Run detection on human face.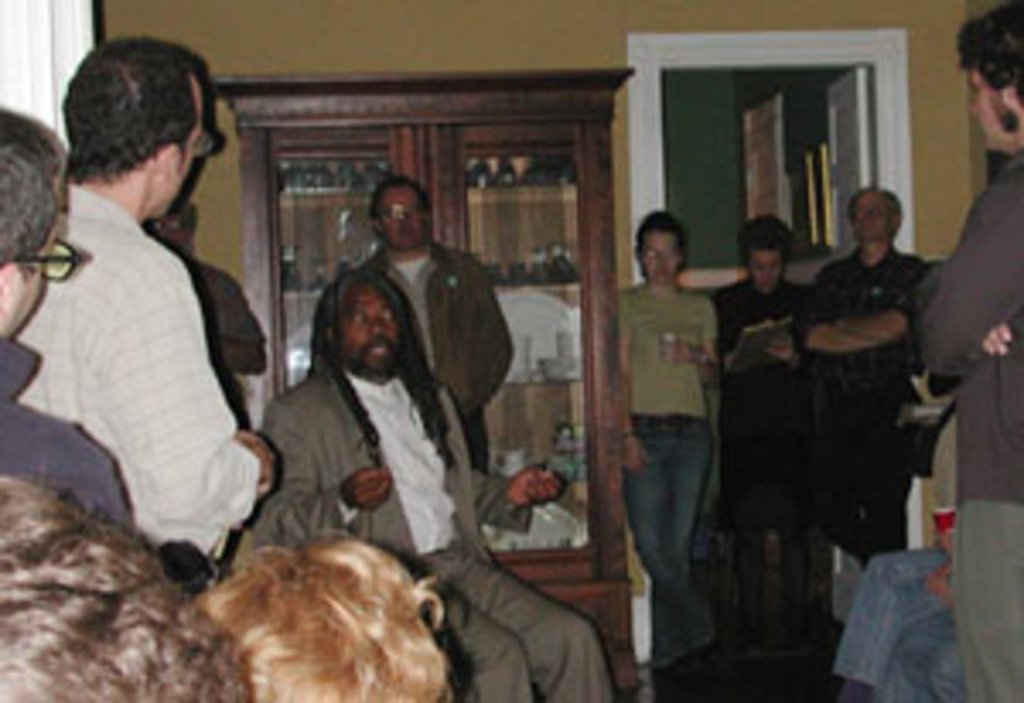
Result: [966, 61, 1007, 143].
